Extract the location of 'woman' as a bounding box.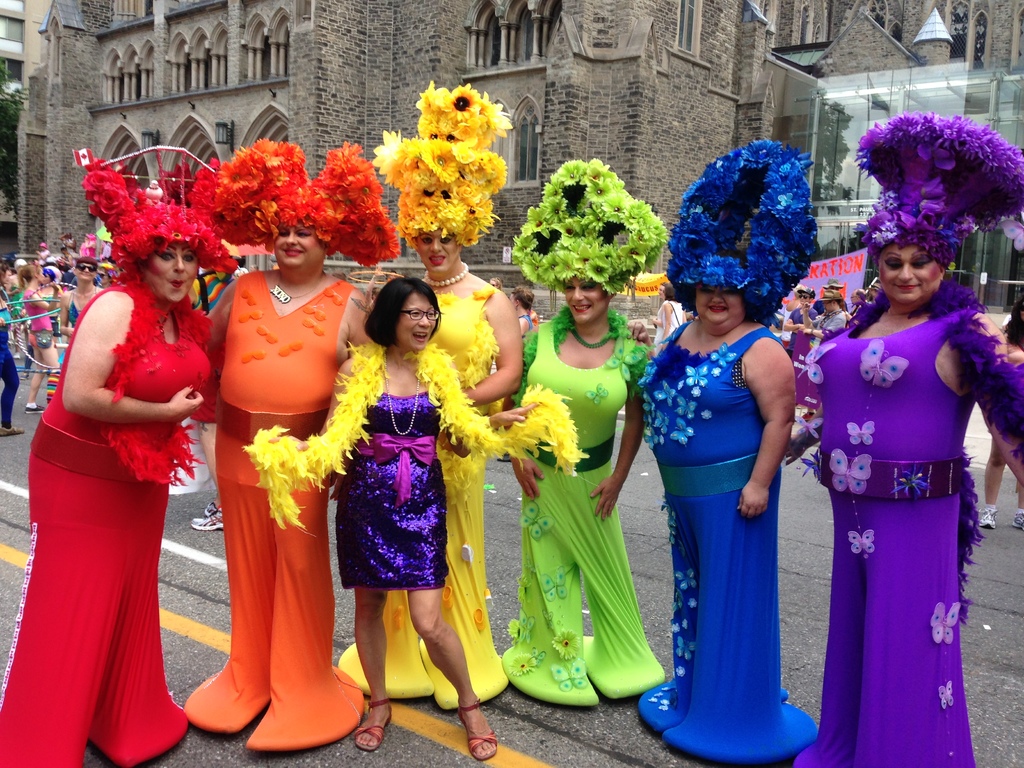
[660,285,693,358].
